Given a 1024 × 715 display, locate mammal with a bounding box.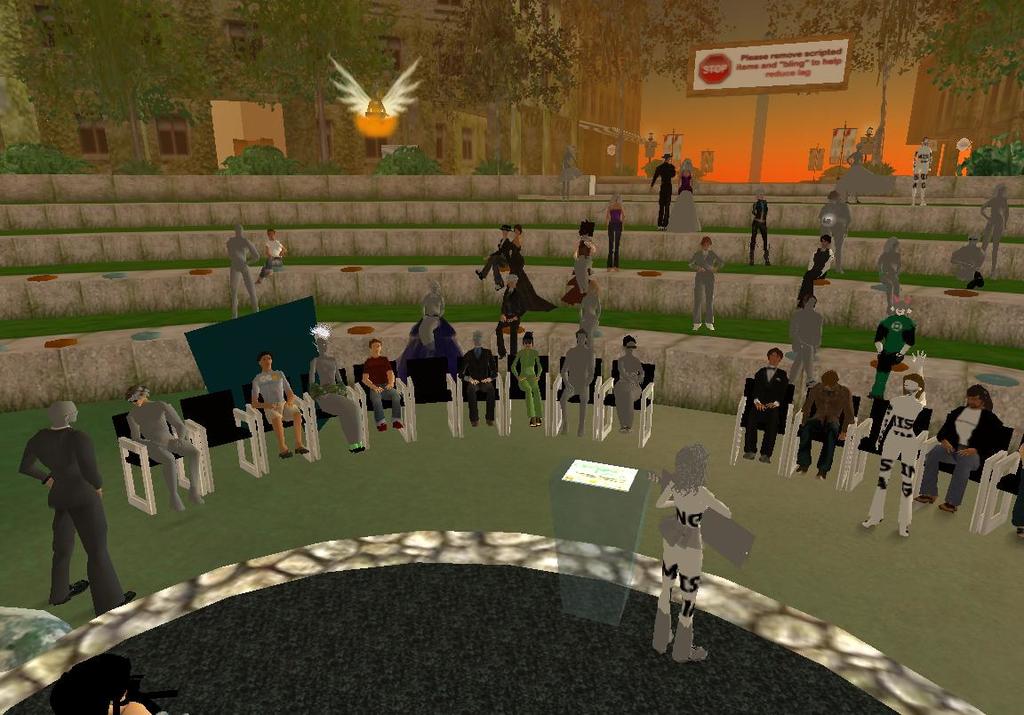
Located: BBox(820, 190, 848, 274).
